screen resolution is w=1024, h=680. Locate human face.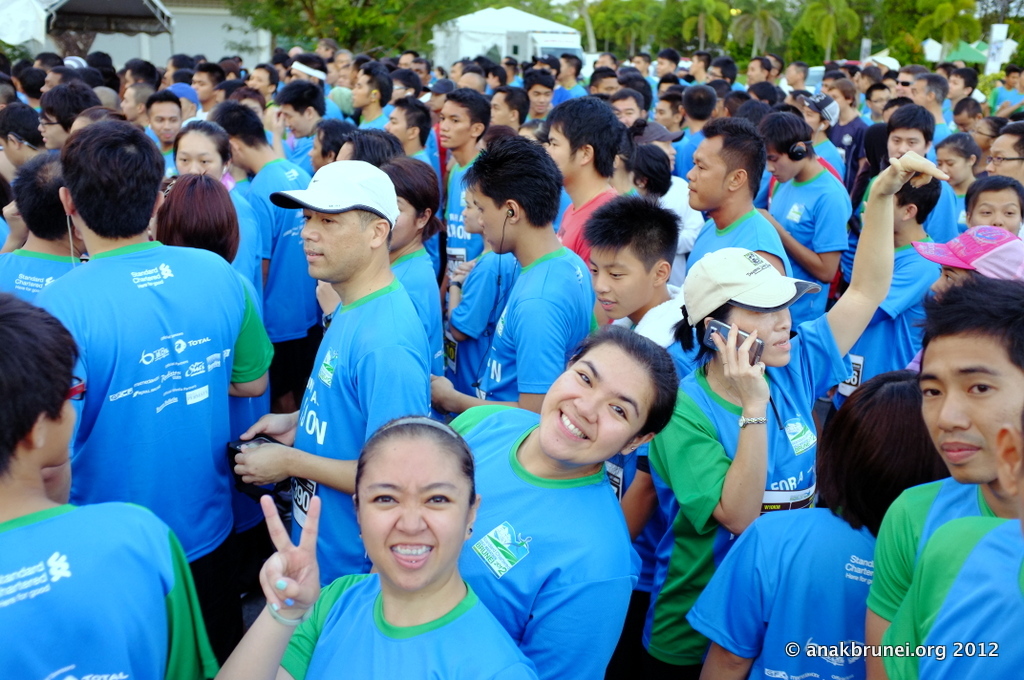
Rect(983, 133, 1023, 186).
